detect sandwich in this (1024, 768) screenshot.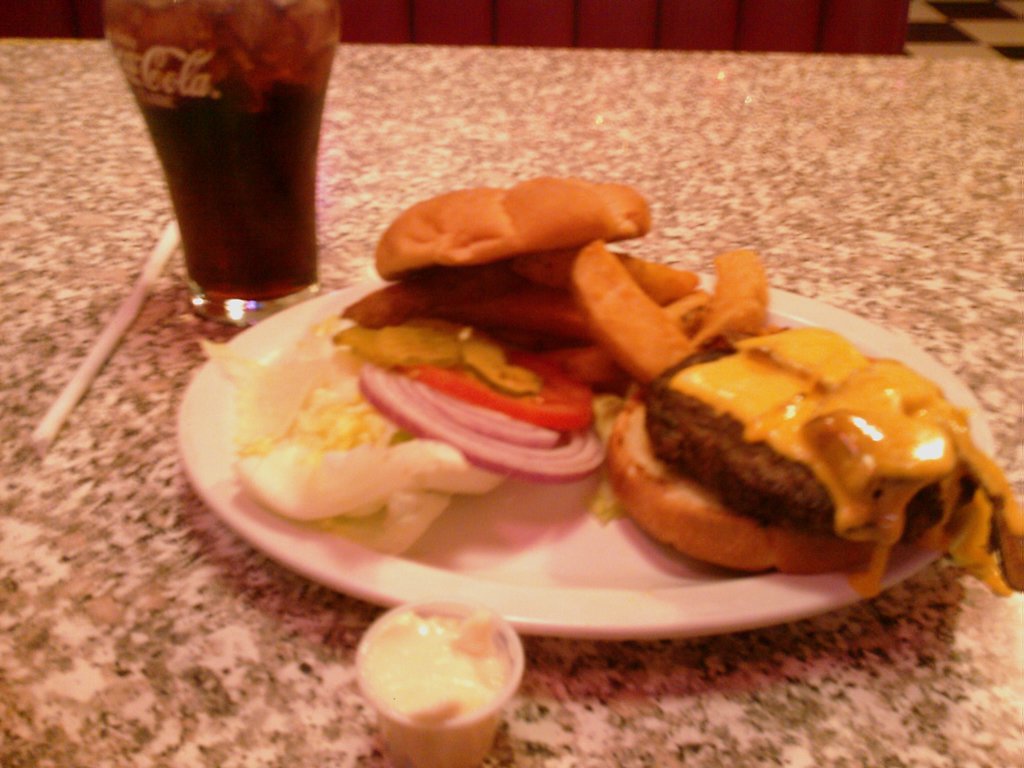
Detection: 380,173,652,274.
